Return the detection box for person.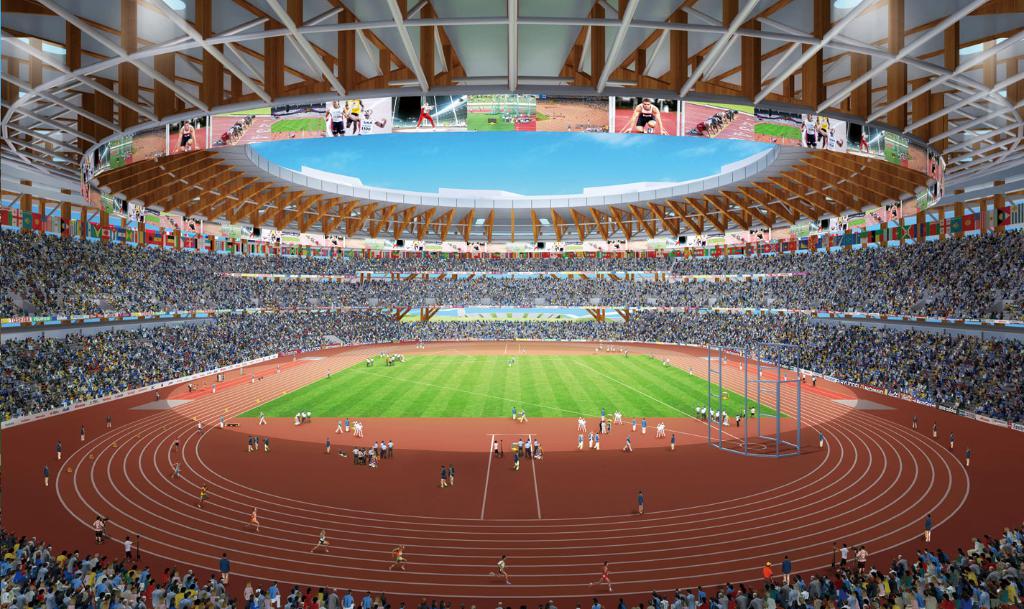
left=658, top=421, right=666, bottom=433.
